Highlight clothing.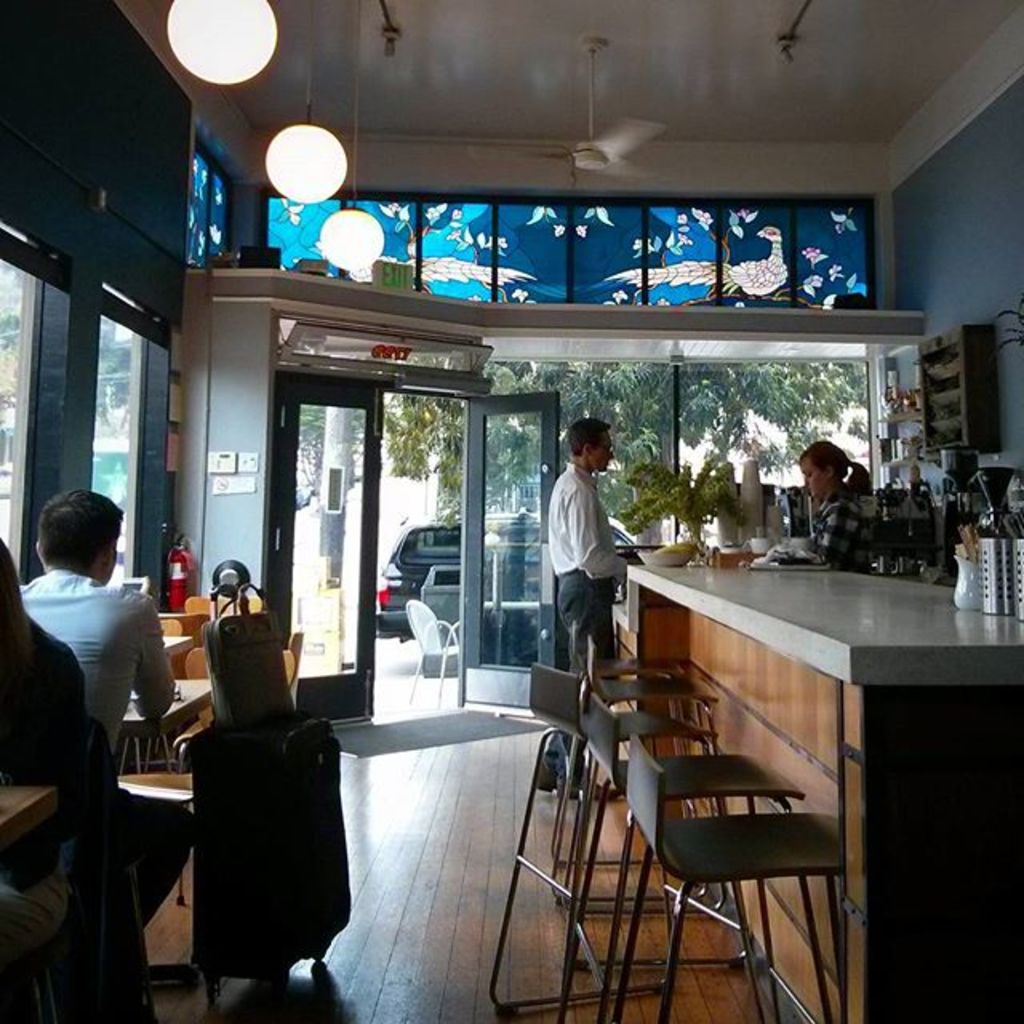
Highlighted region: crop(547, 454, 624, 765).
